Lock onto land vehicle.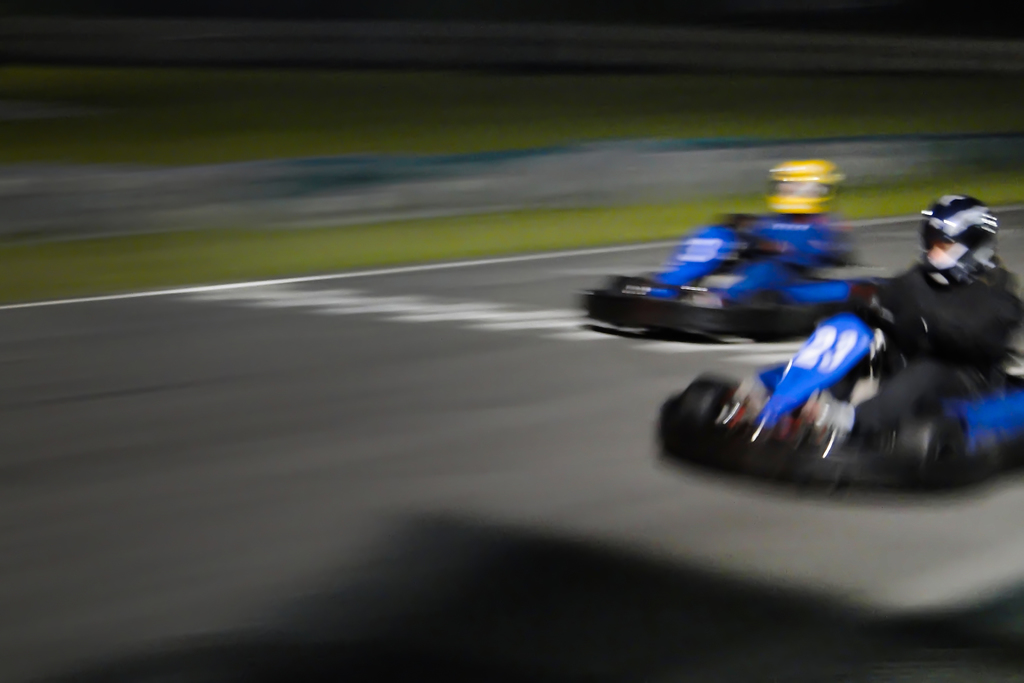
Locked: BBox(656, 292, 1023, 493).
